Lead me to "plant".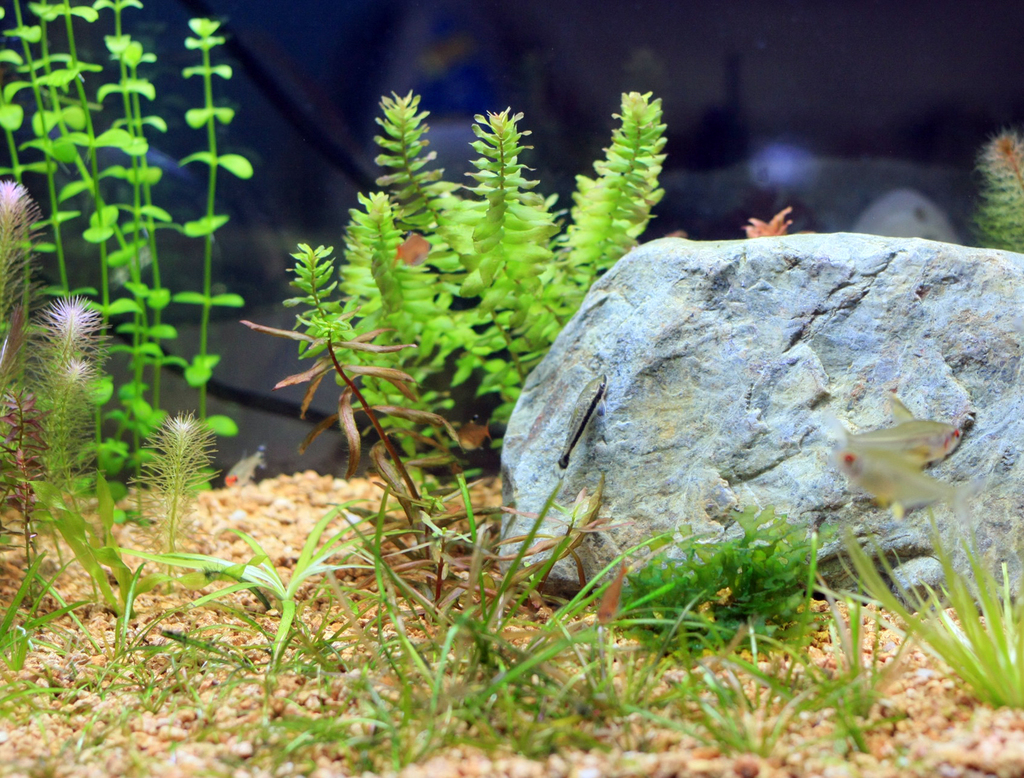
Lead to left=417, top=460, right=629, bottom=770.
